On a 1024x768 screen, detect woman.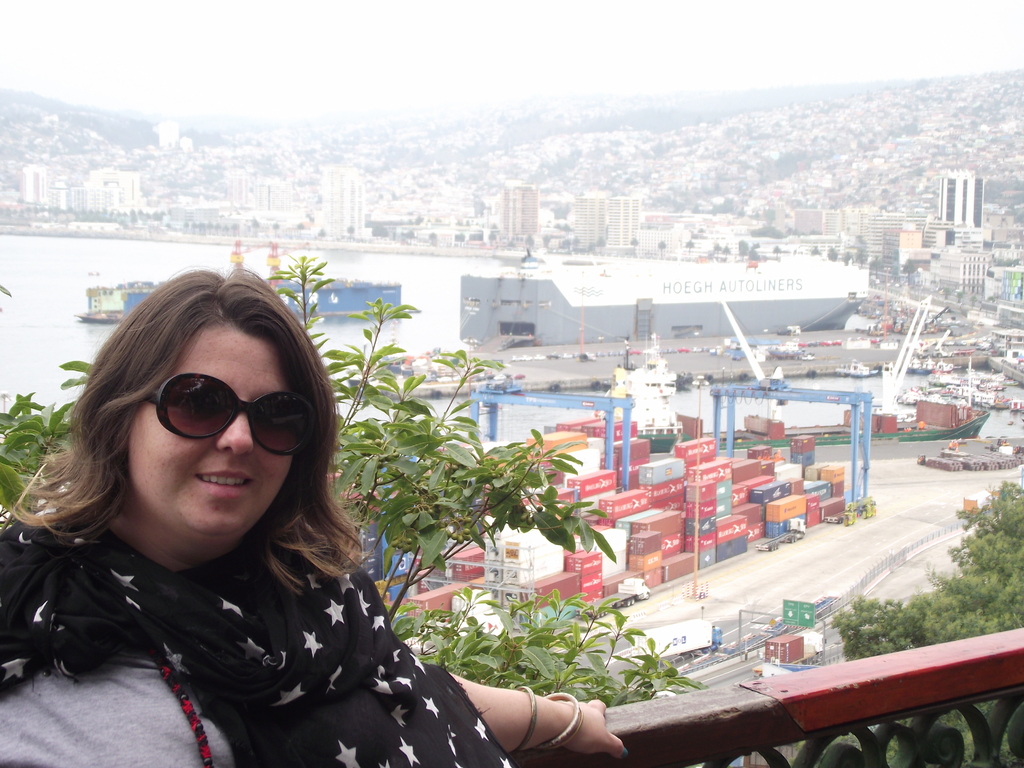
<box>56,228,597,767</box>.
